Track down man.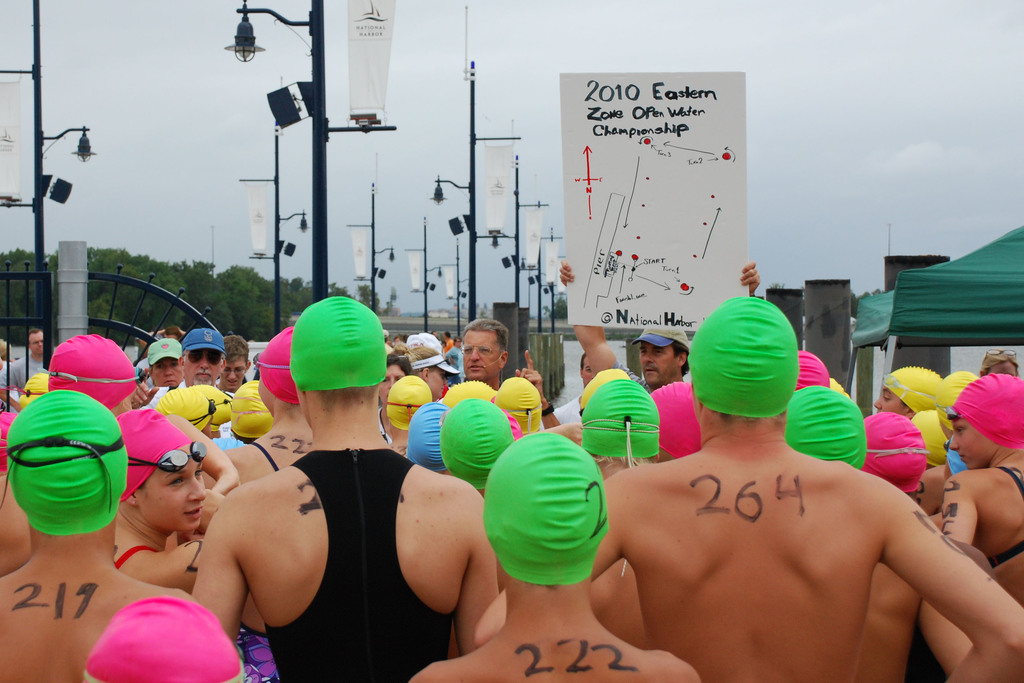
Tracked to x1=582 y1=300 x2=989 y2=674.
